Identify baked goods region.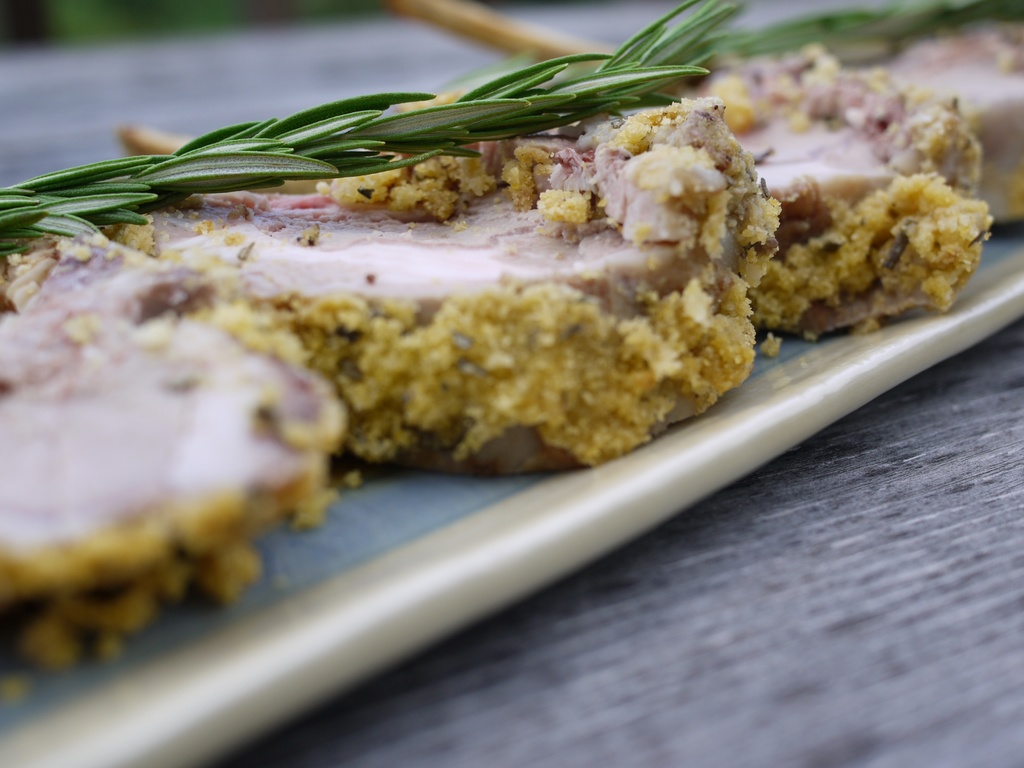
Region: [left=92, top=77, right=782, bottom=452].
